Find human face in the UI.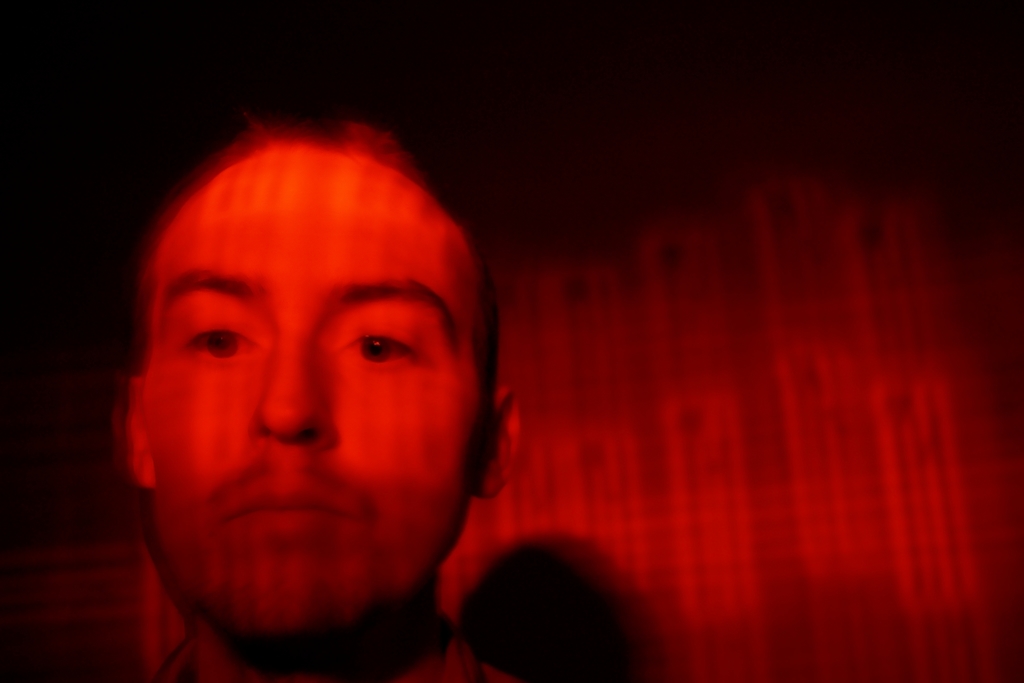
UI element at region(141, 156, 486, 630).
